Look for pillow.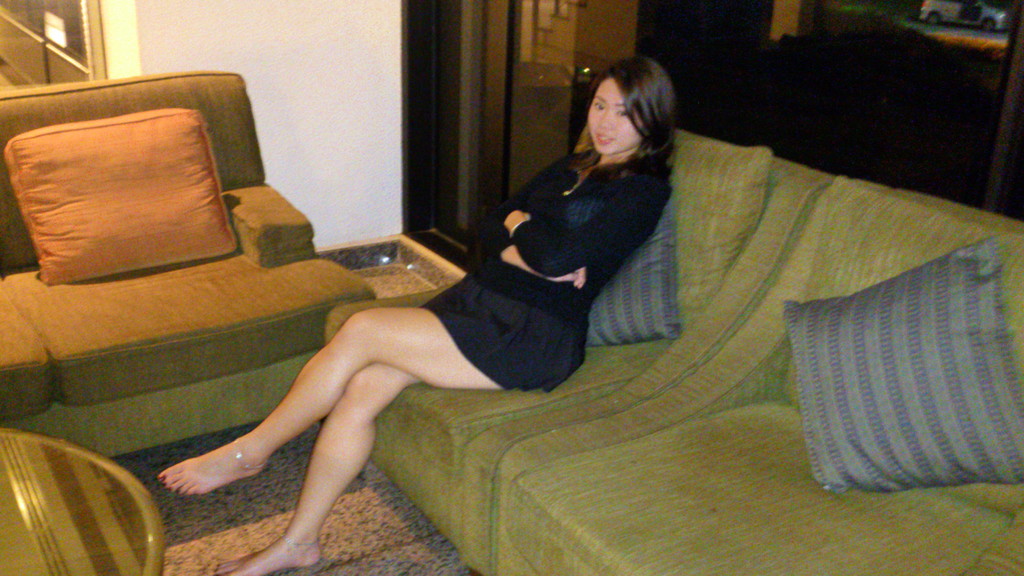
Found: BBox(784, 237, 1023, 496).
